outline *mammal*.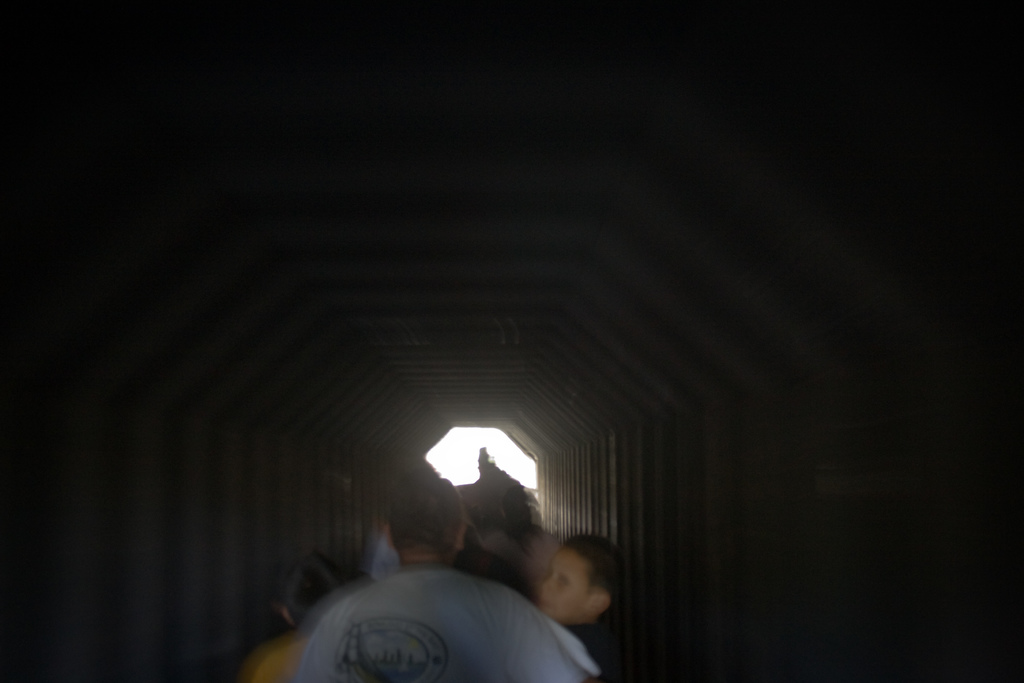
Outline: left=297, top=505, right=576, bottom=682.
